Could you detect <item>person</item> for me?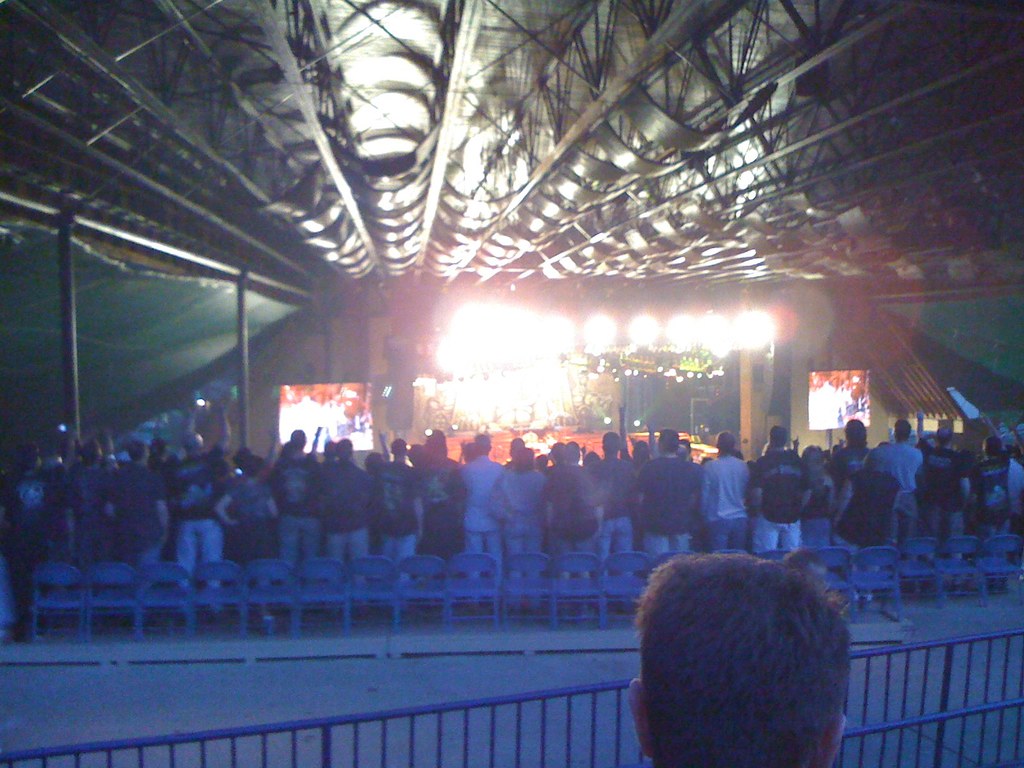
Detection result: (left=613, top=531, right=861, bottom=767).
